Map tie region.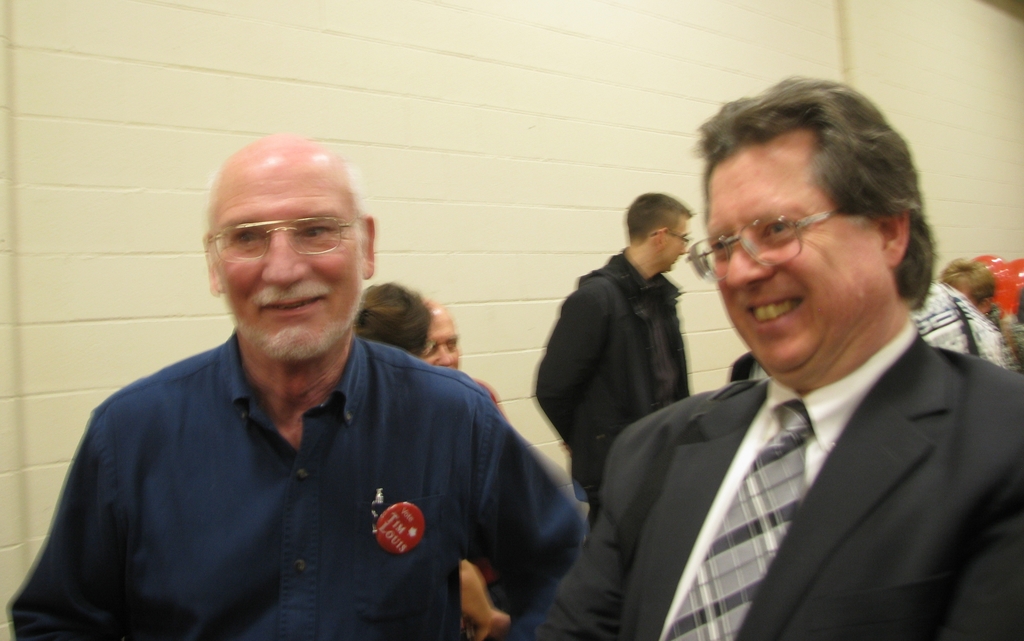
Mapped to x1=662 y1=395 x2=810 y2=640.
